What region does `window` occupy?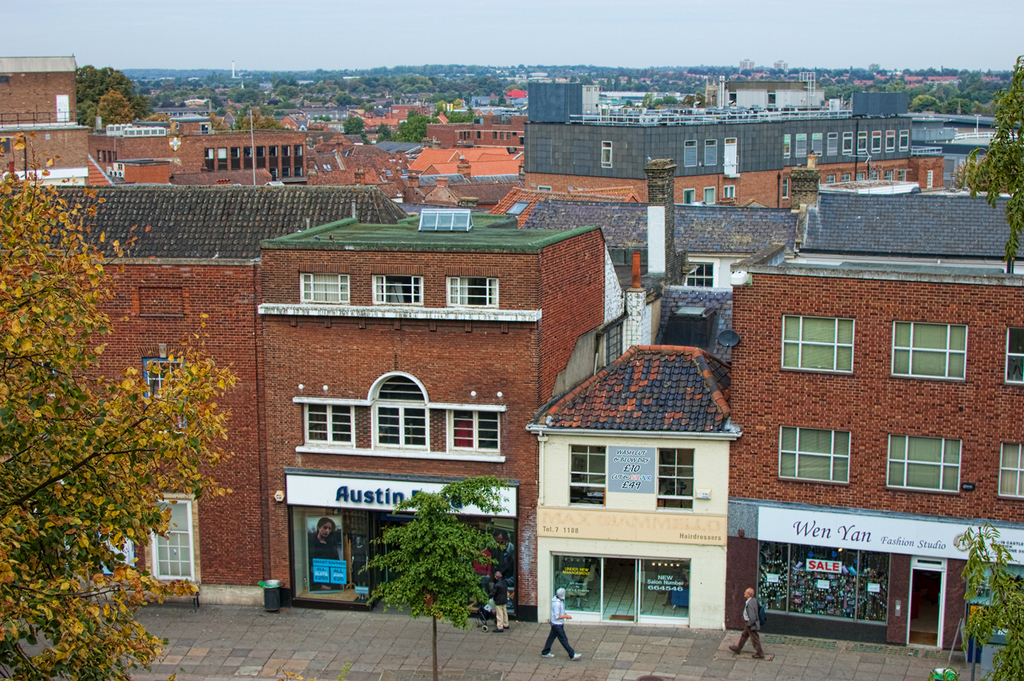
(x1=299, y1=275, x2=352, y2=303).
